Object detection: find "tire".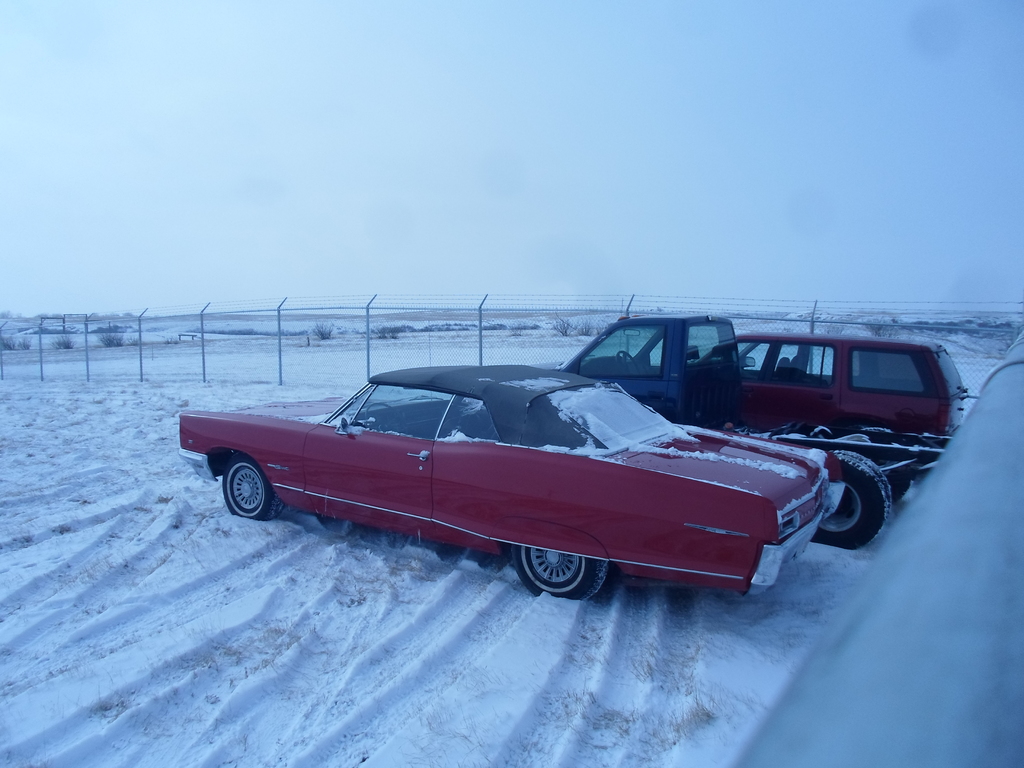
detection(811, 456, 888, 550).
